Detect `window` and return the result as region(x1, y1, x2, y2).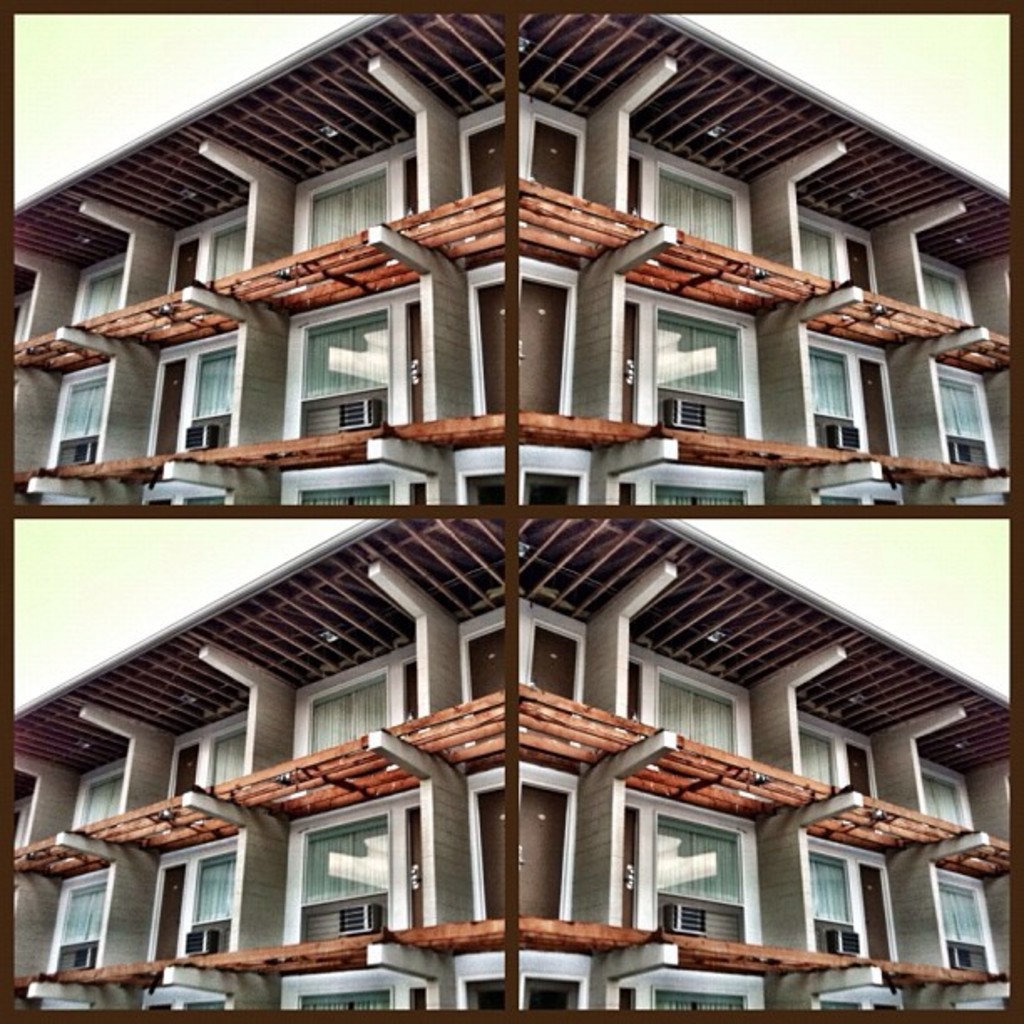
region(52, 888, 97, 975).
